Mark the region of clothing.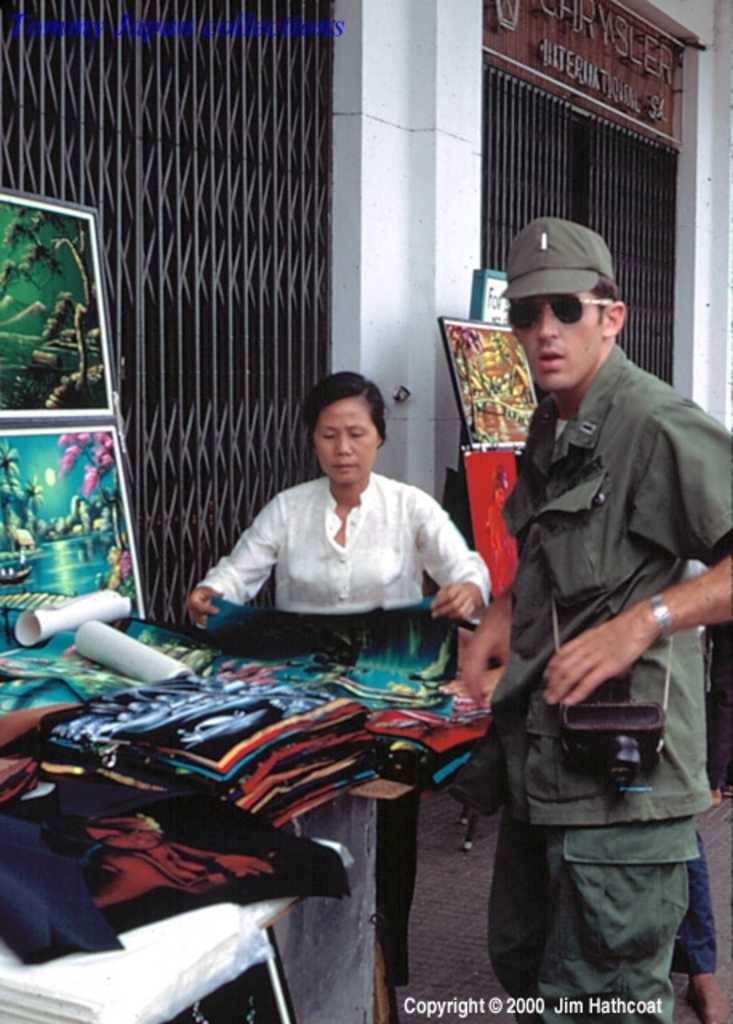
Region: 200/472/491/611.
